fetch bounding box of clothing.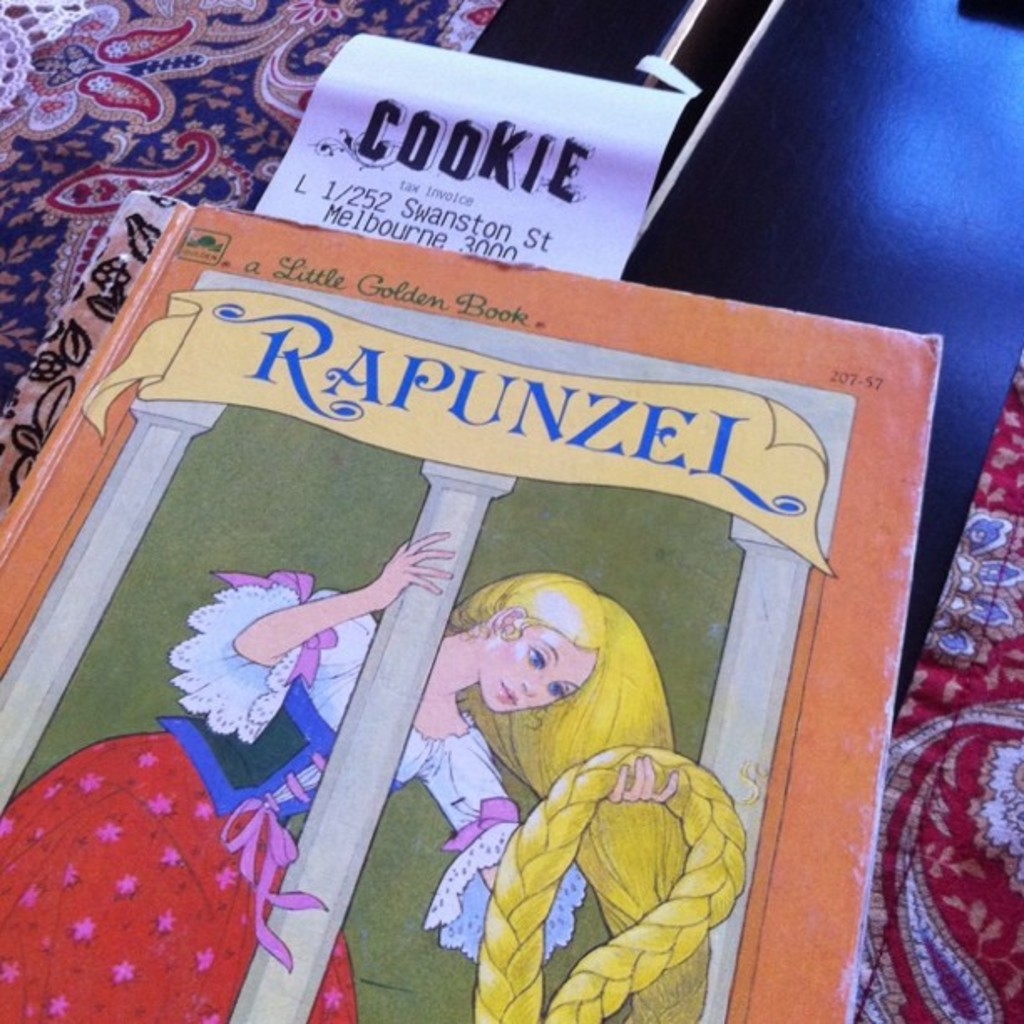
Bbox: BBox(0, 569, 582, 1022).
